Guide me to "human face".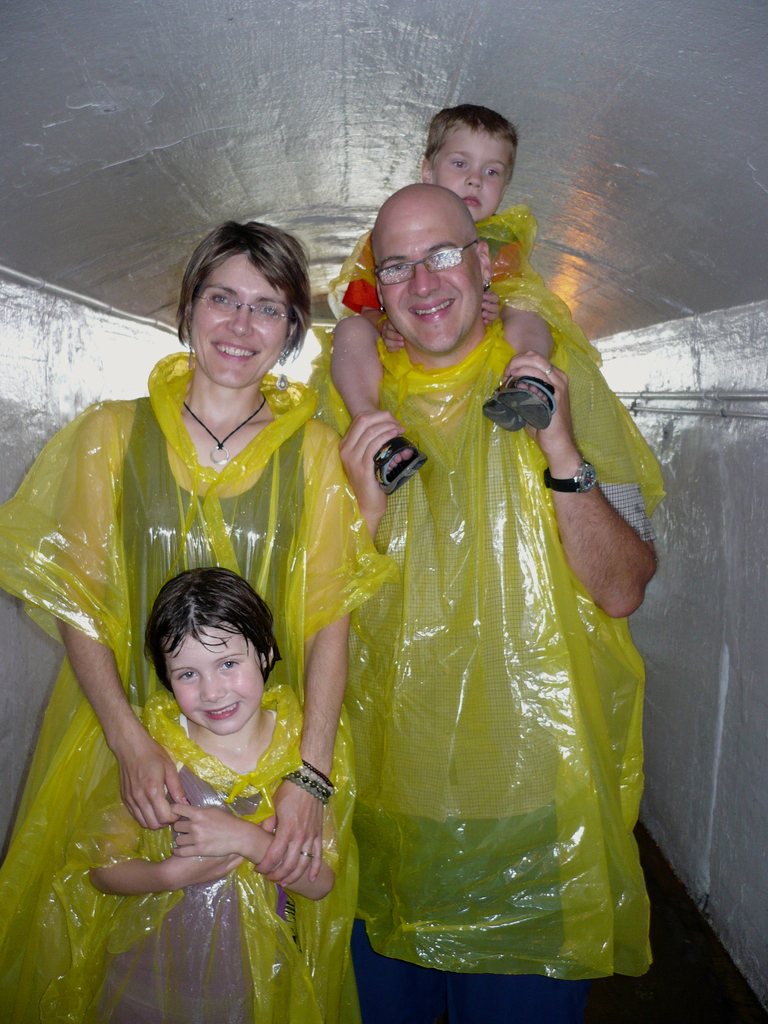
Guidance: [left=378, top=205, right=481, bottom=349].
